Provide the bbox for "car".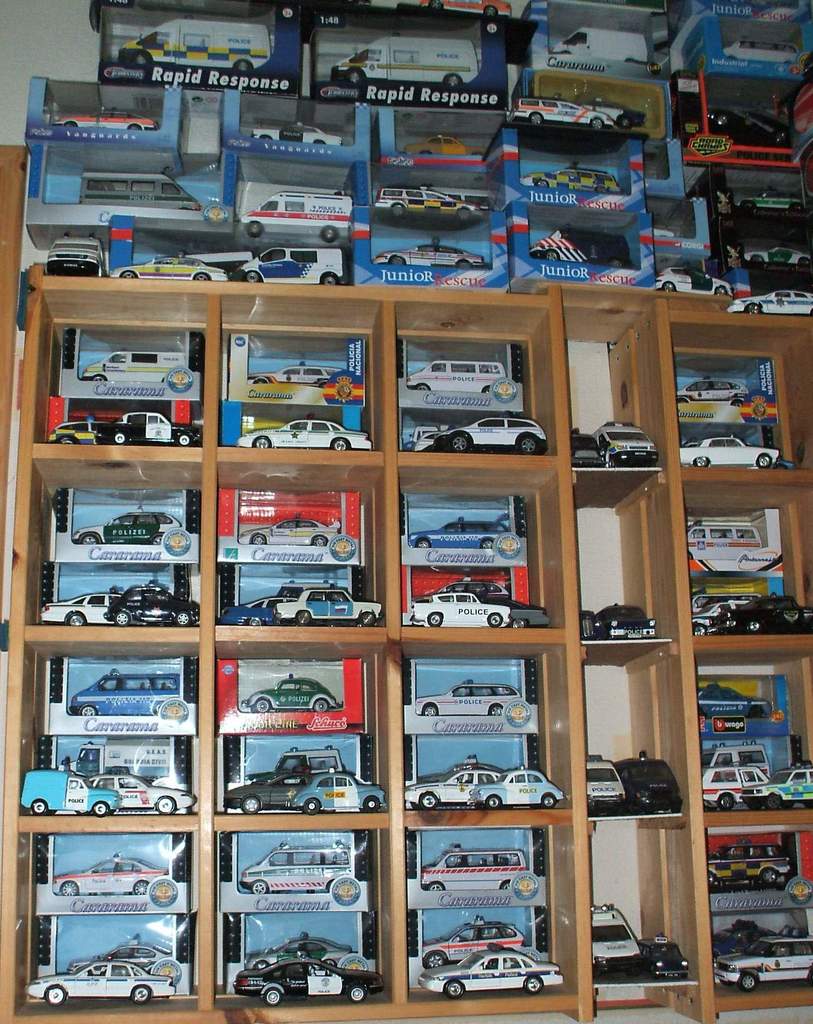
(left=47, top=851, right=169, bottom=888).
